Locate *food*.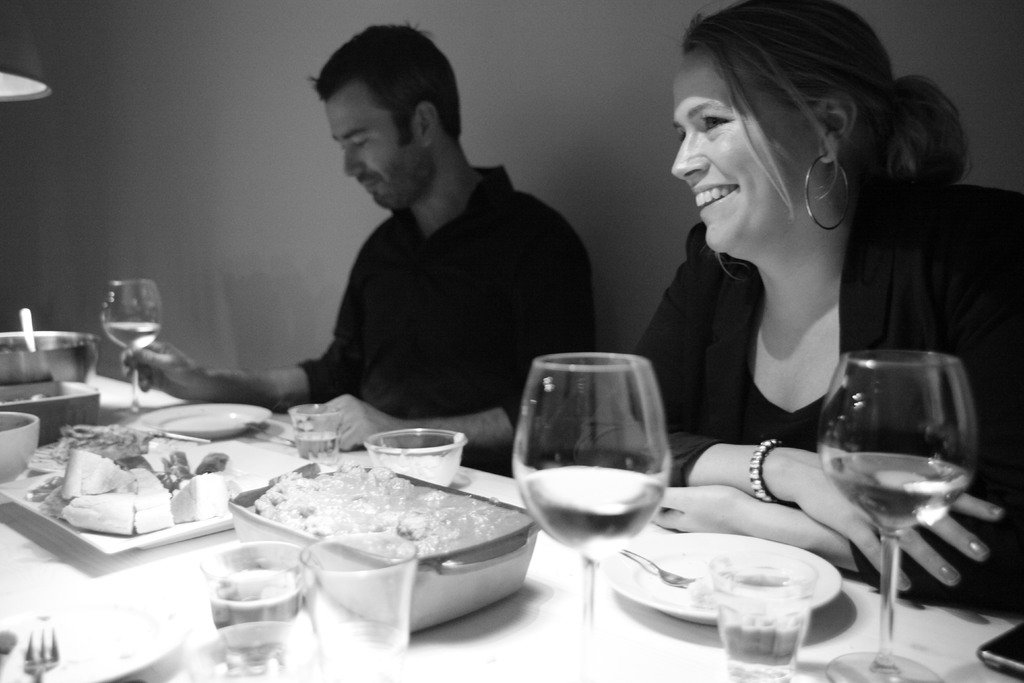
Bounding box: [211, 466, 504, 587].
